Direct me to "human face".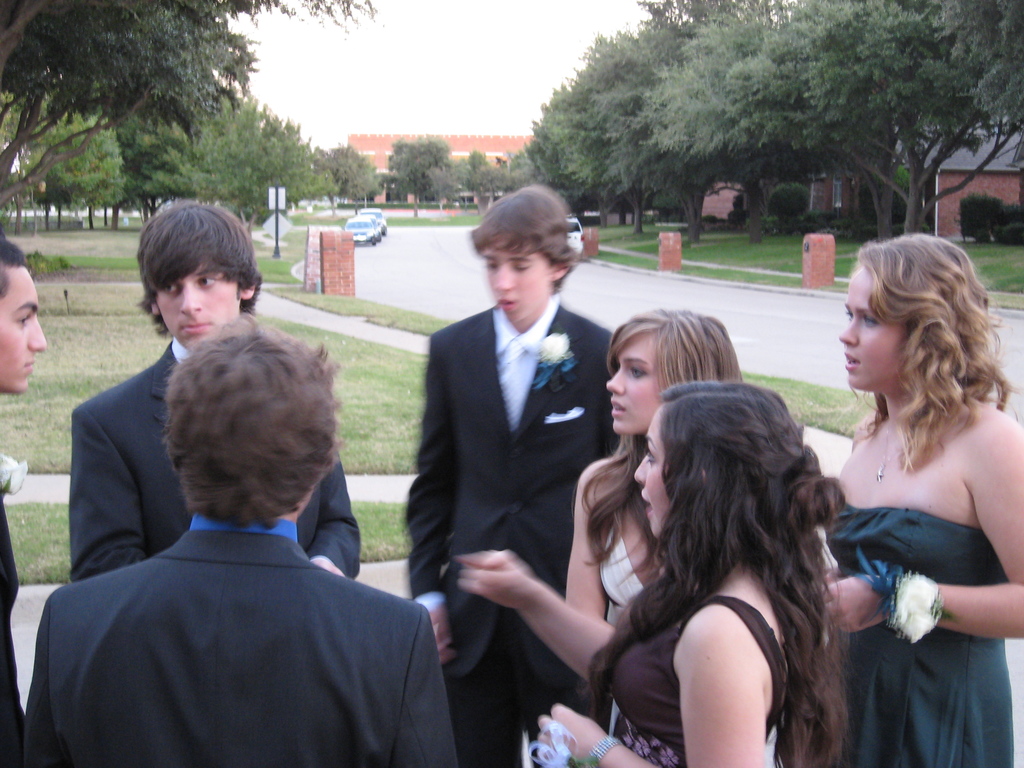
Direction: (840, 267, 909, 388).
